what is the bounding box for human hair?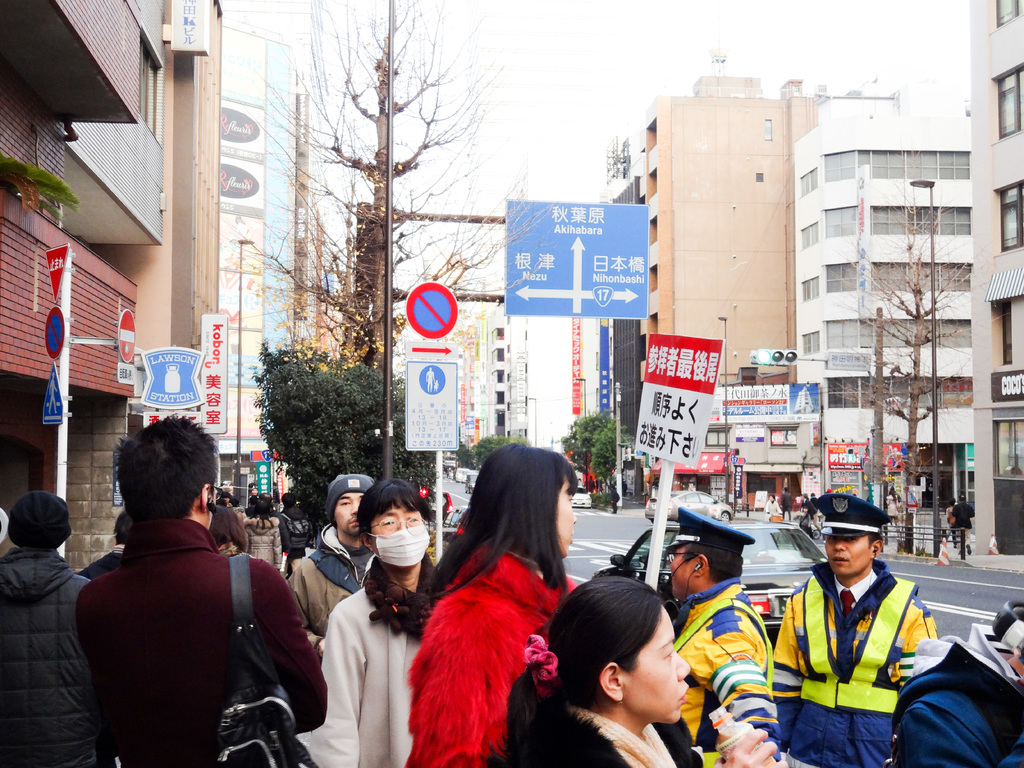
(left=812, top=492, right=815, bottom=497).
